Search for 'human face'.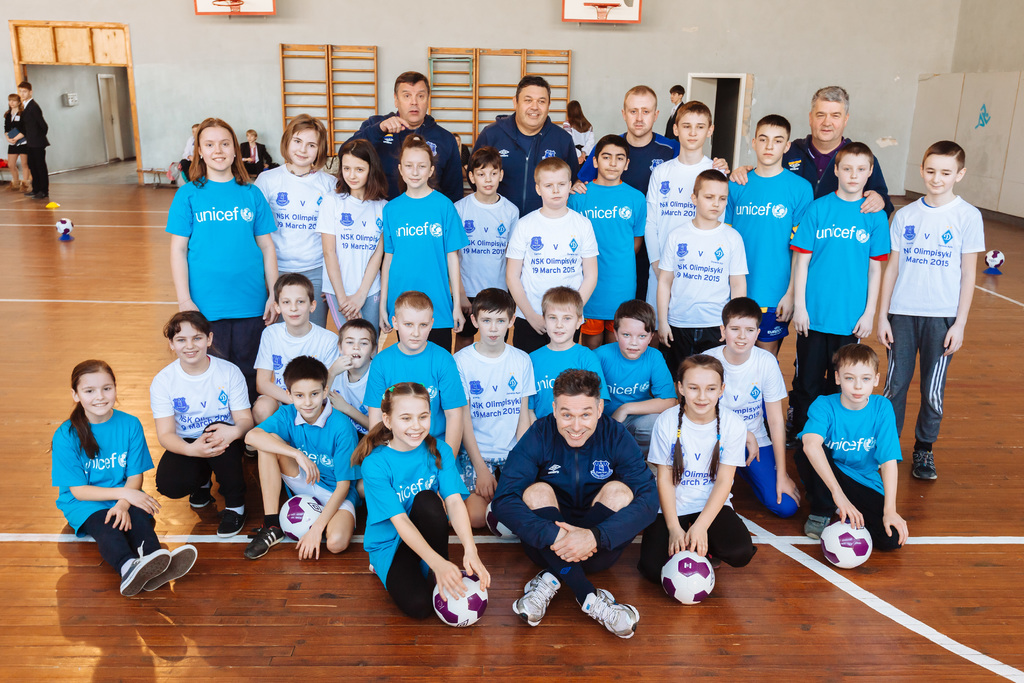
Found at bbox=[534, 163, 568, 205].
